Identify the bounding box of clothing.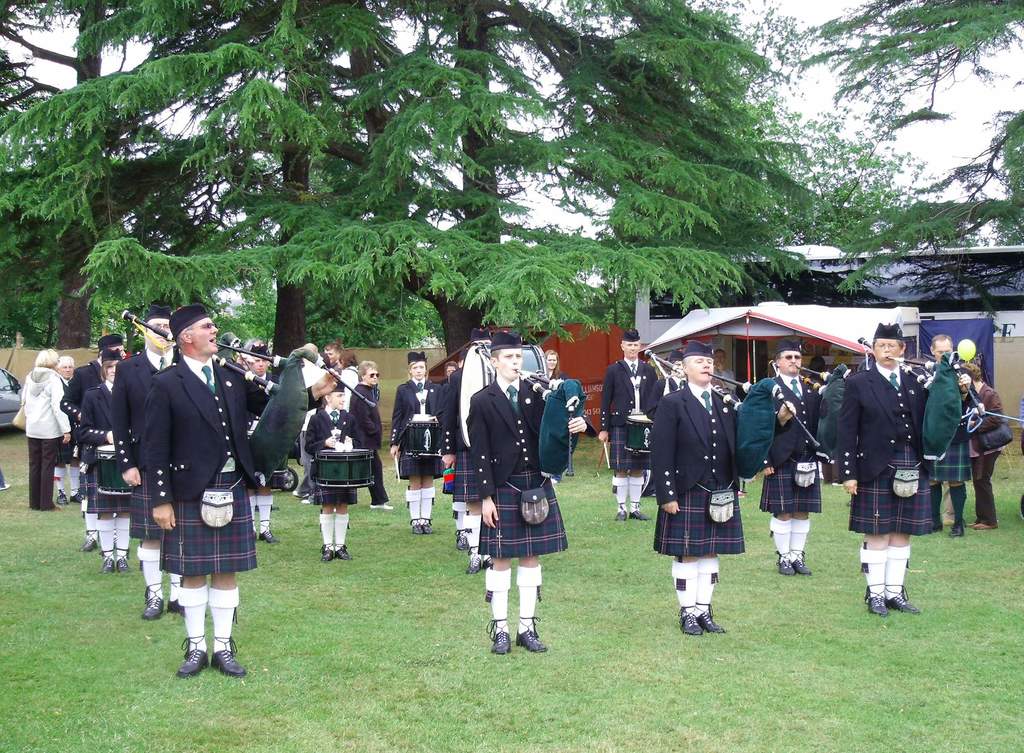
bbox(49, 368, 80, 463).
